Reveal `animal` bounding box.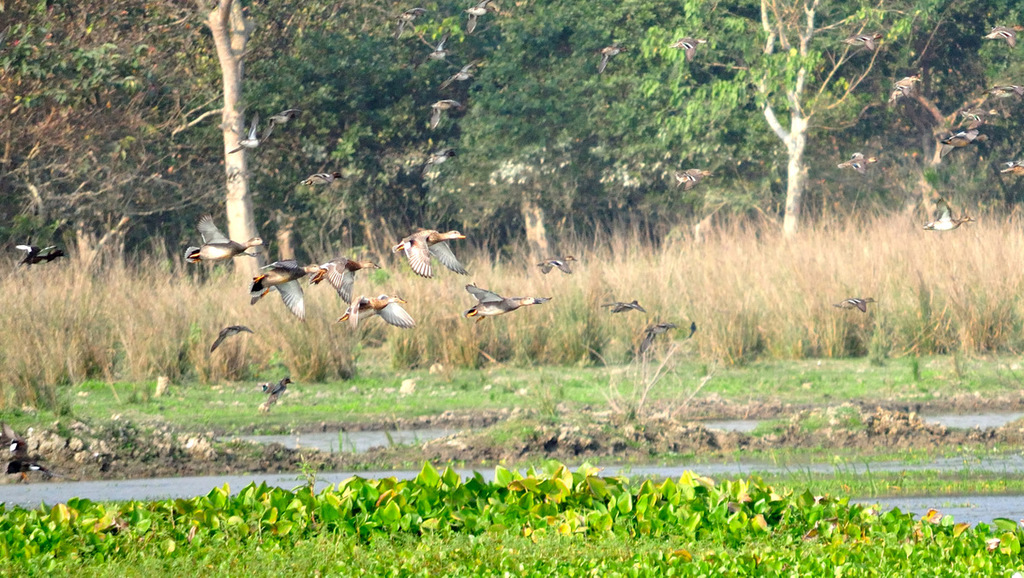
Revealed: 464,278,550,326.
